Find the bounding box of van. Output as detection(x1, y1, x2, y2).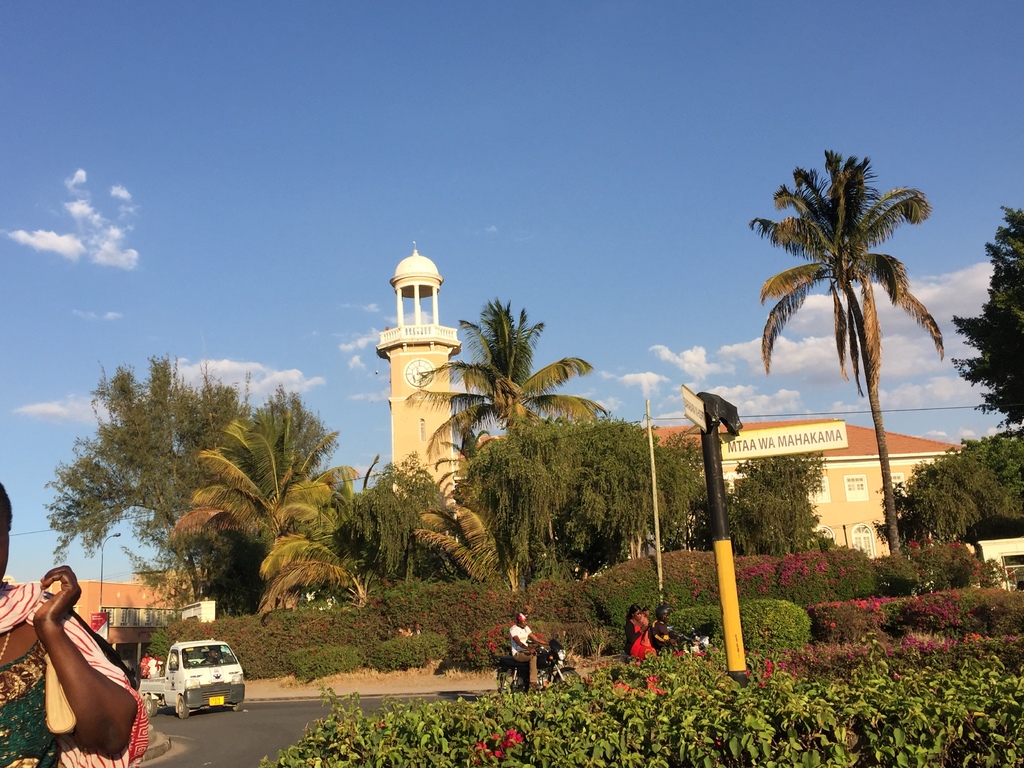
detection(138, 637, 246, 719).
